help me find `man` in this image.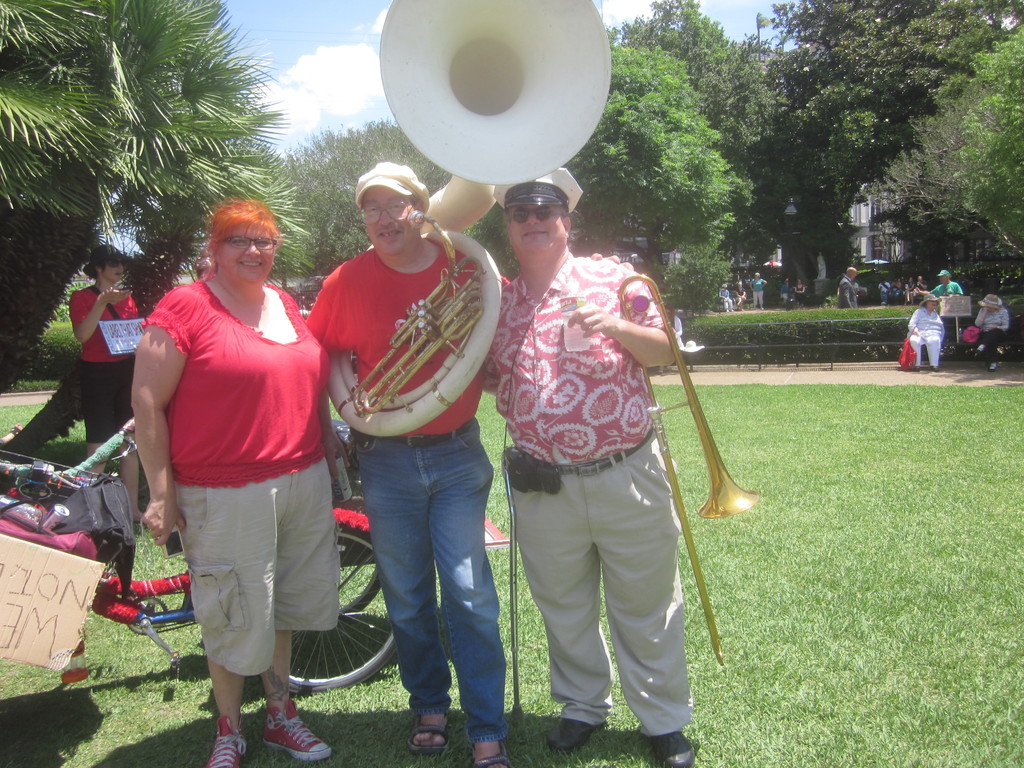
Found it: <bbox>471, 172, 708, 753</bbox>.
